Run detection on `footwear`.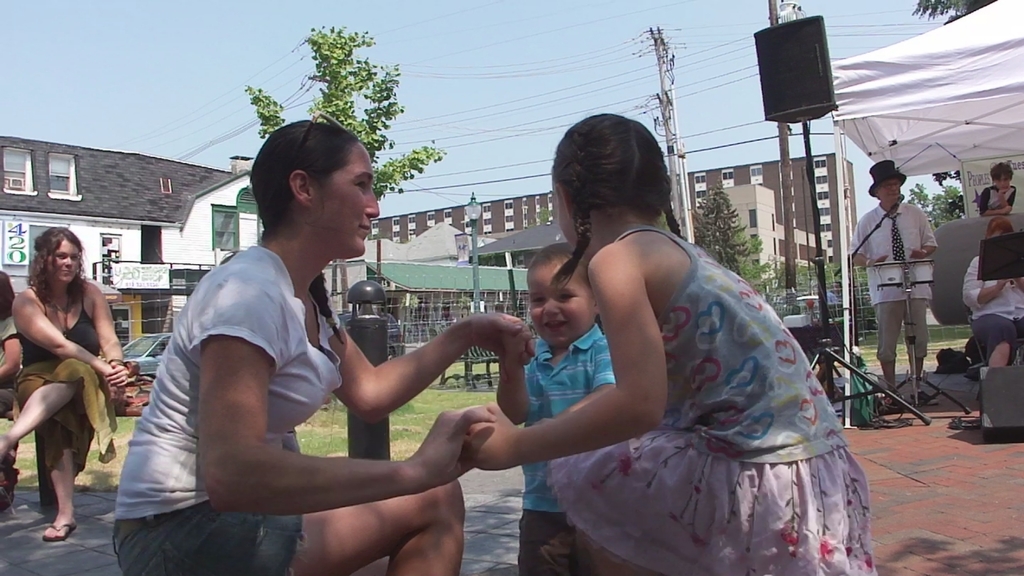
Result: [22,495,77,552].
